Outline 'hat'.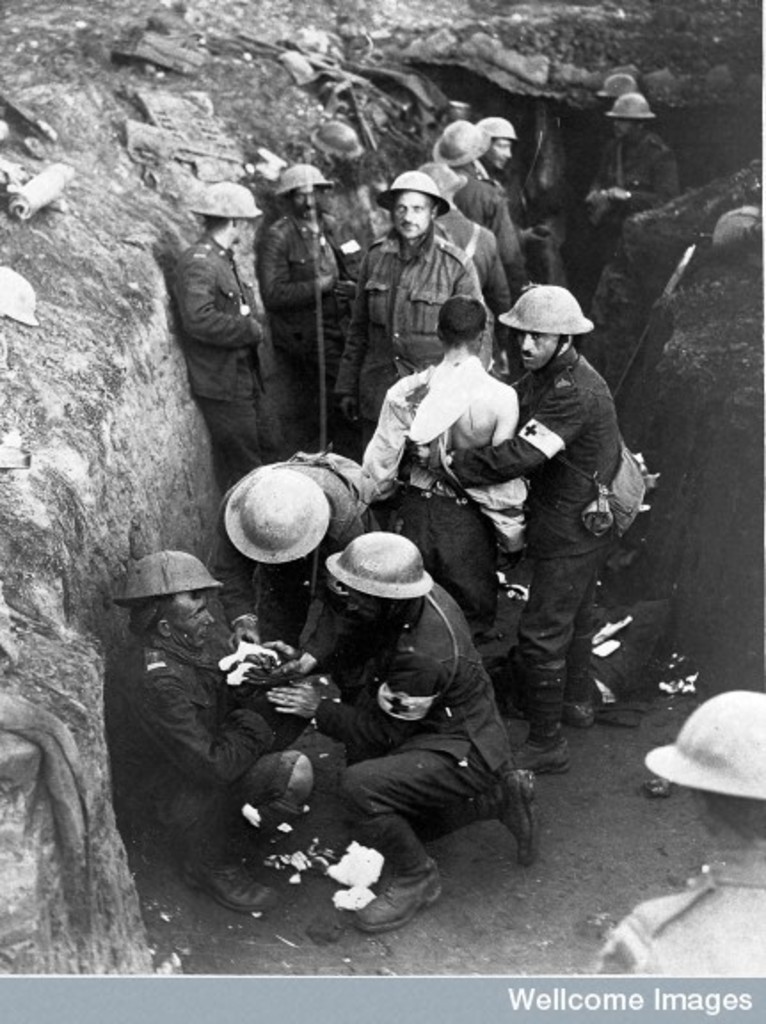
Outline: (x1=199, y1=190, x2=263, y2=247).
